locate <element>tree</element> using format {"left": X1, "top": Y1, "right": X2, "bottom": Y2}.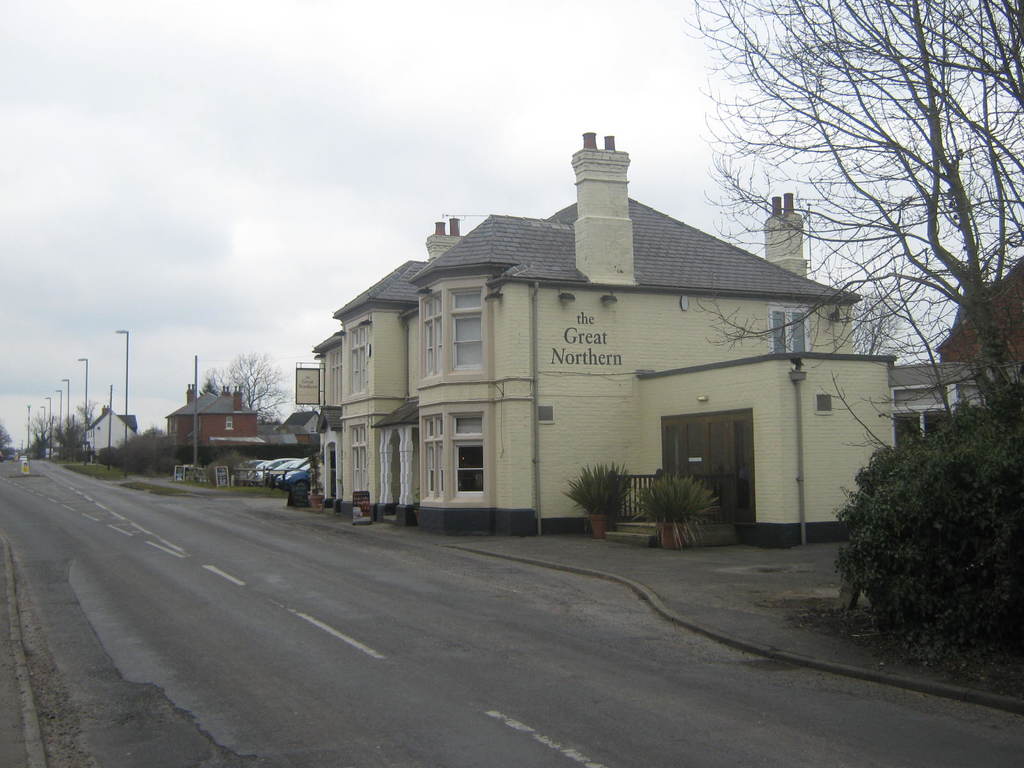
{"left": 22, "top": 408, "right": 56, "bottom": 458}.
